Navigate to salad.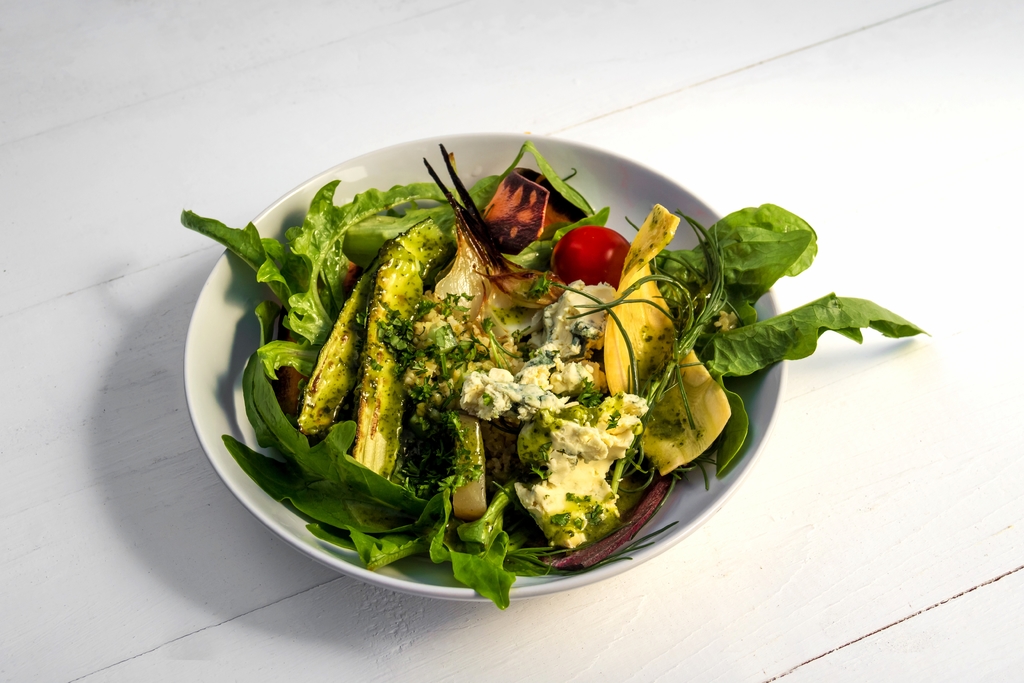
Navigation target: (154, 152, 954, 631).
